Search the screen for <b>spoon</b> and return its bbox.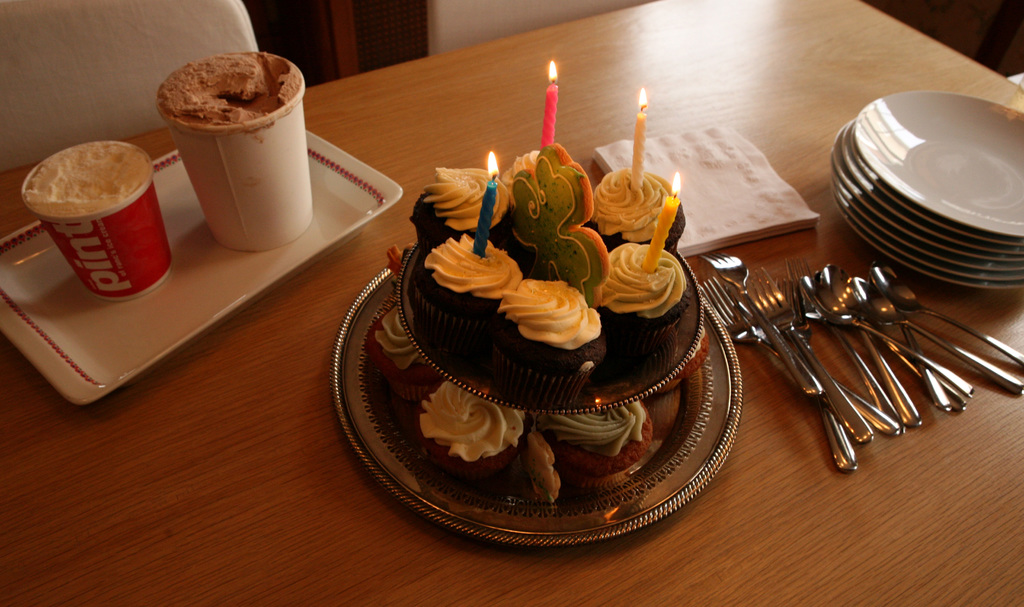
Found: 845 277 1023 391.
